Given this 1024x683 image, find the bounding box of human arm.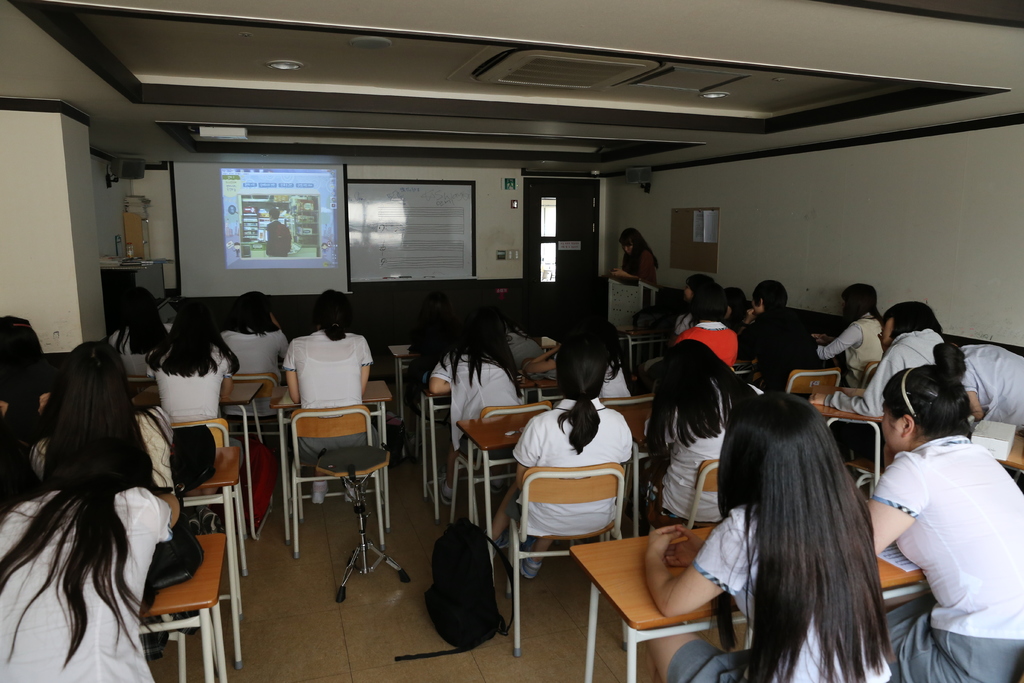
28, 437, 49, 481.
